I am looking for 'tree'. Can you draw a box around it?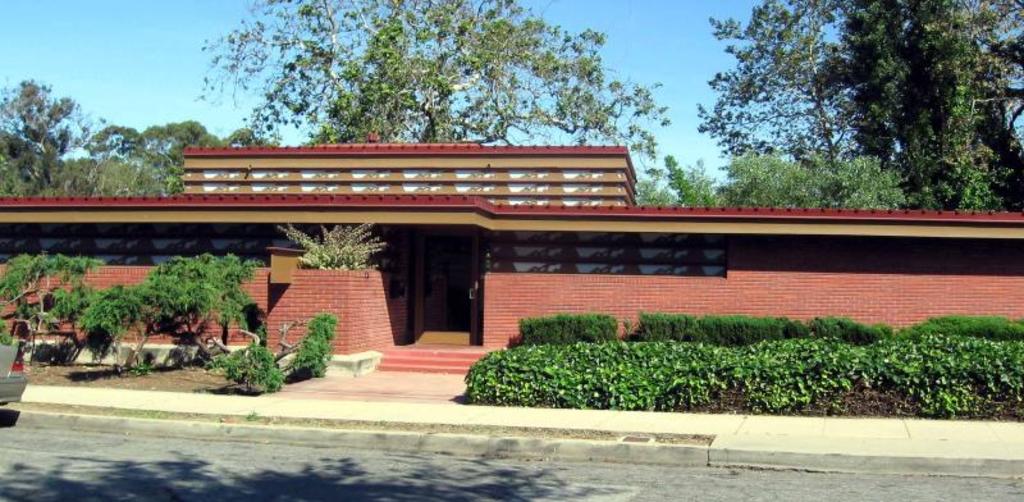
Sure, the bounding box is <box>138,111,207,192</box>.
